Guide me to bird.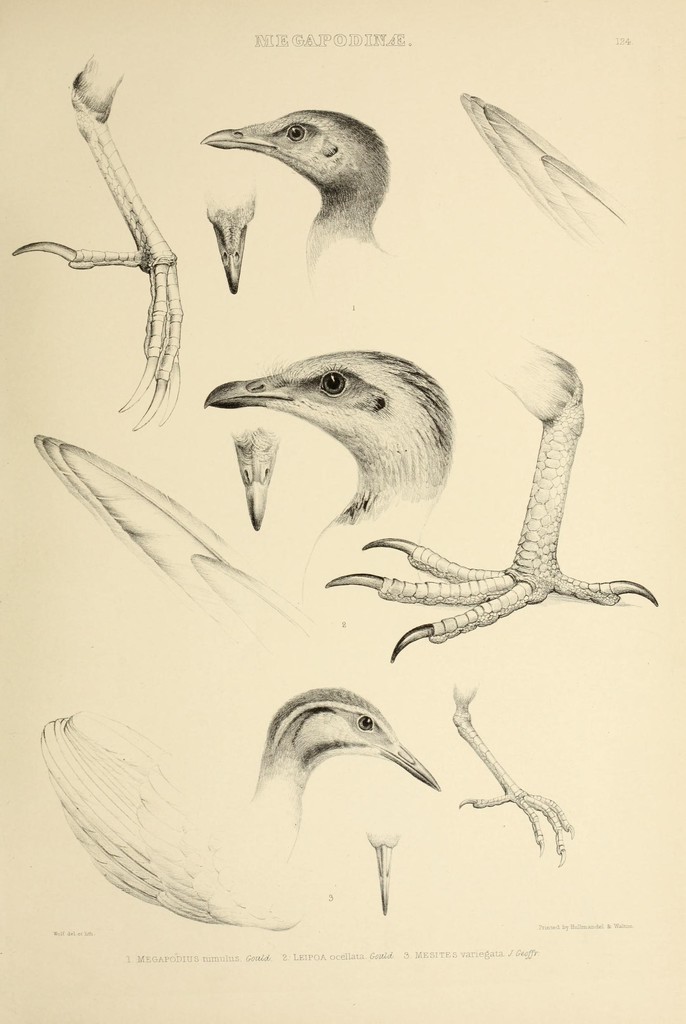
Guidance: crop(184, 109, 387, 288).
